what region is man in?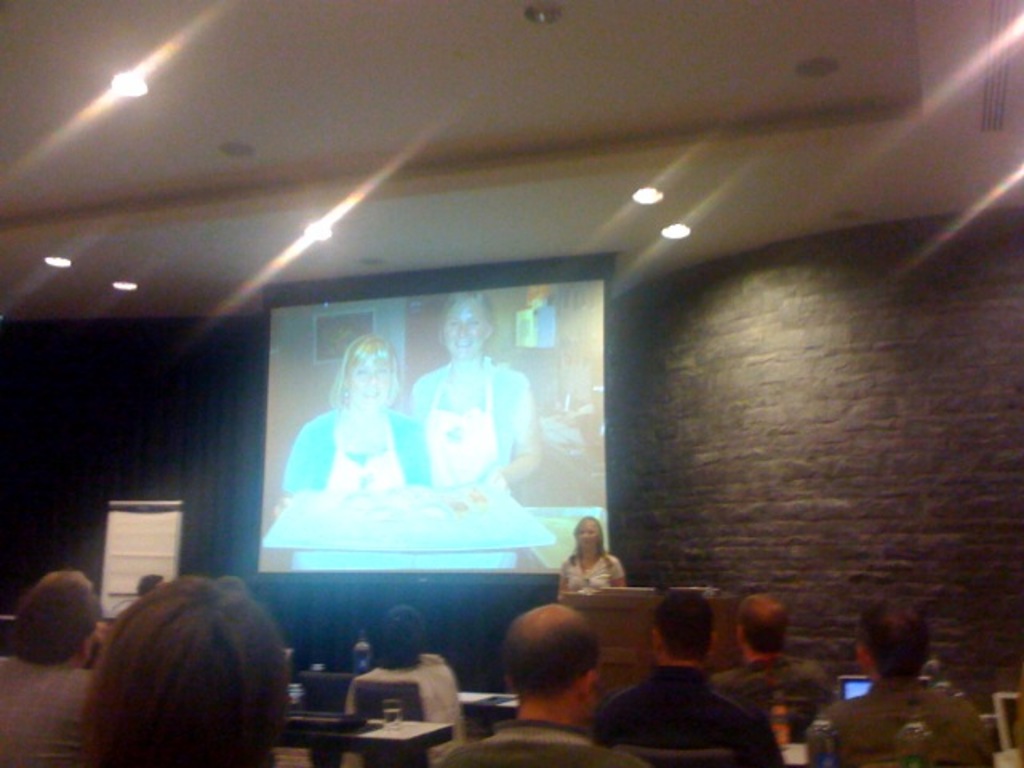
locate(808, 595, 995, 766).
